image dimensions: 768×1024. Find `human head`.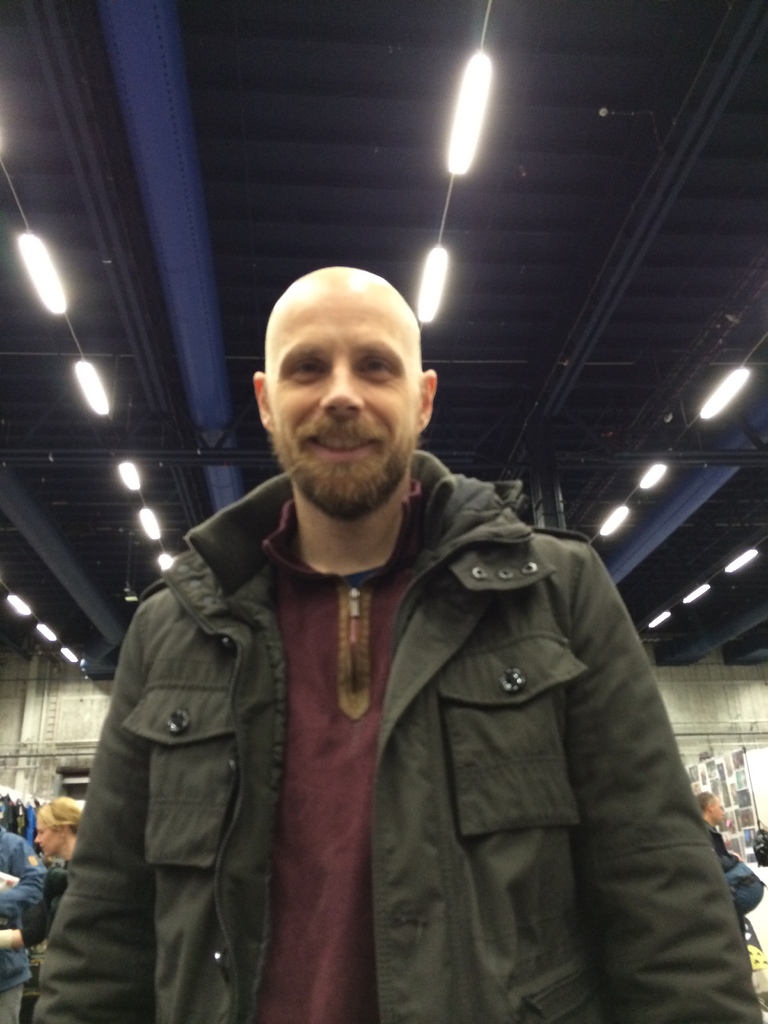
{"left": 32, "top": 795, "right": 81, "bottom": 856}.
